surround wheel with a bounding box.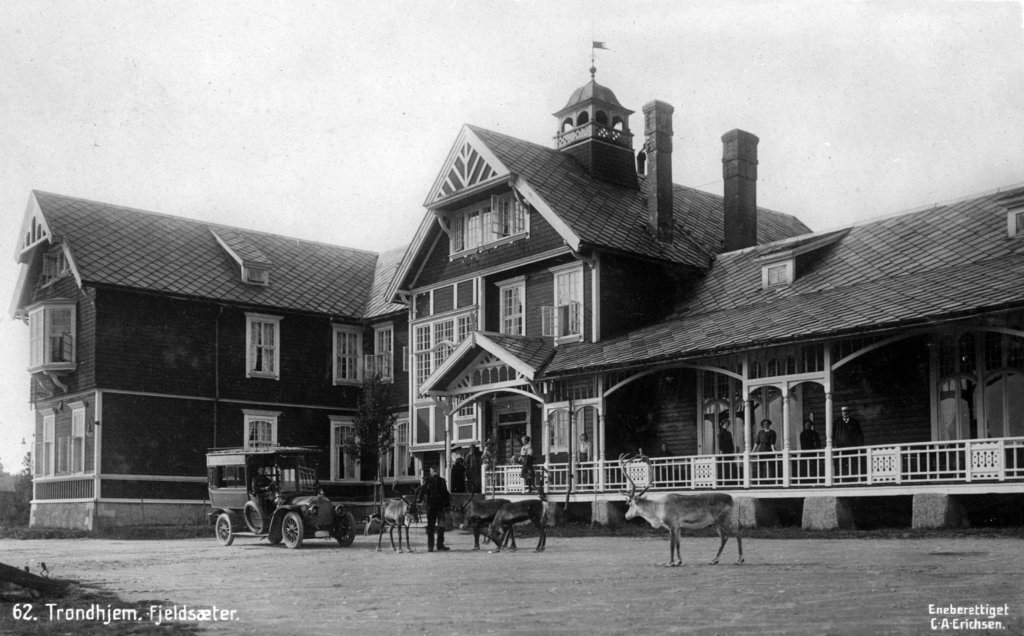
box(335, 512, 355, 548).
